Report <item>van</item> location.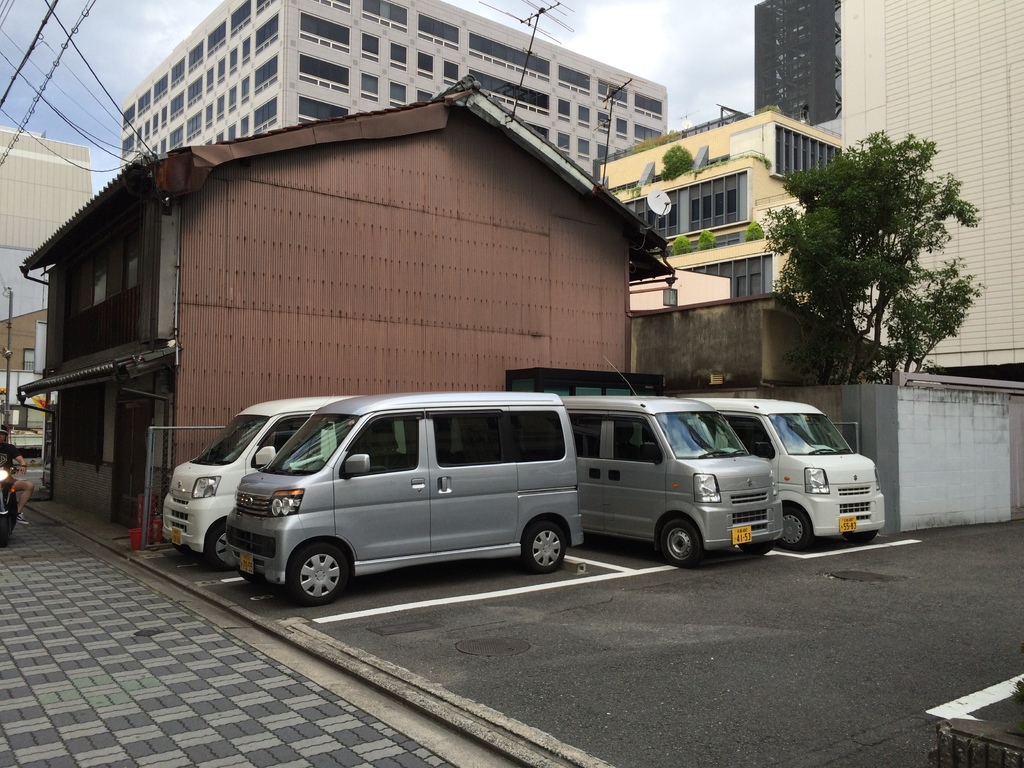
Report: bbox(159, 396, 465, 574).
